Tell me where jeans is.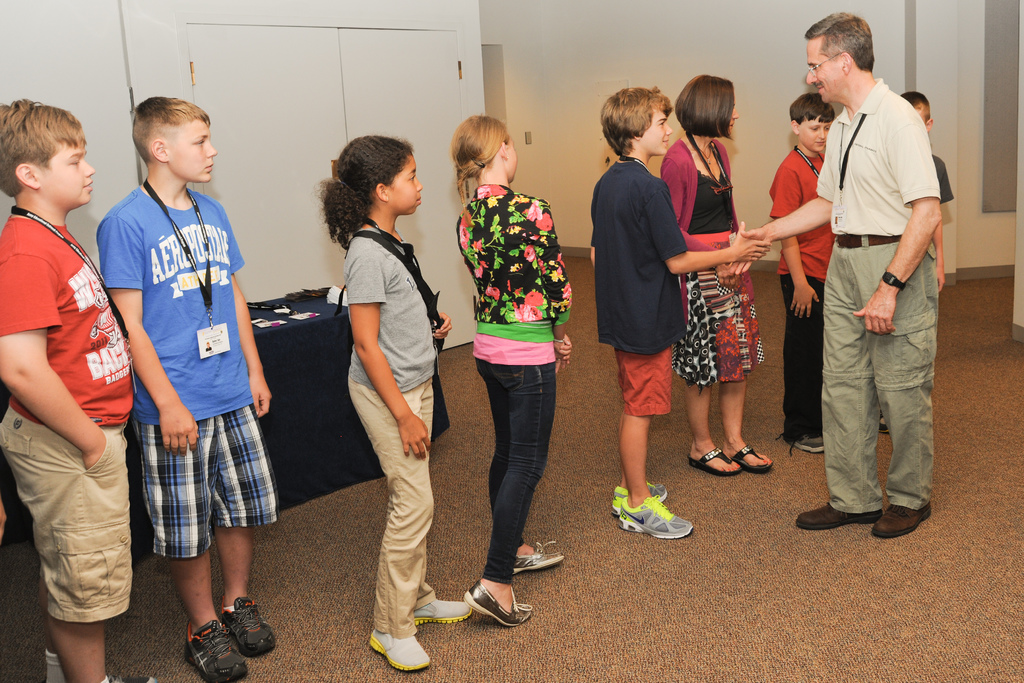
jeans is at <bbox>616, 343, 671, 411</bbox>.
